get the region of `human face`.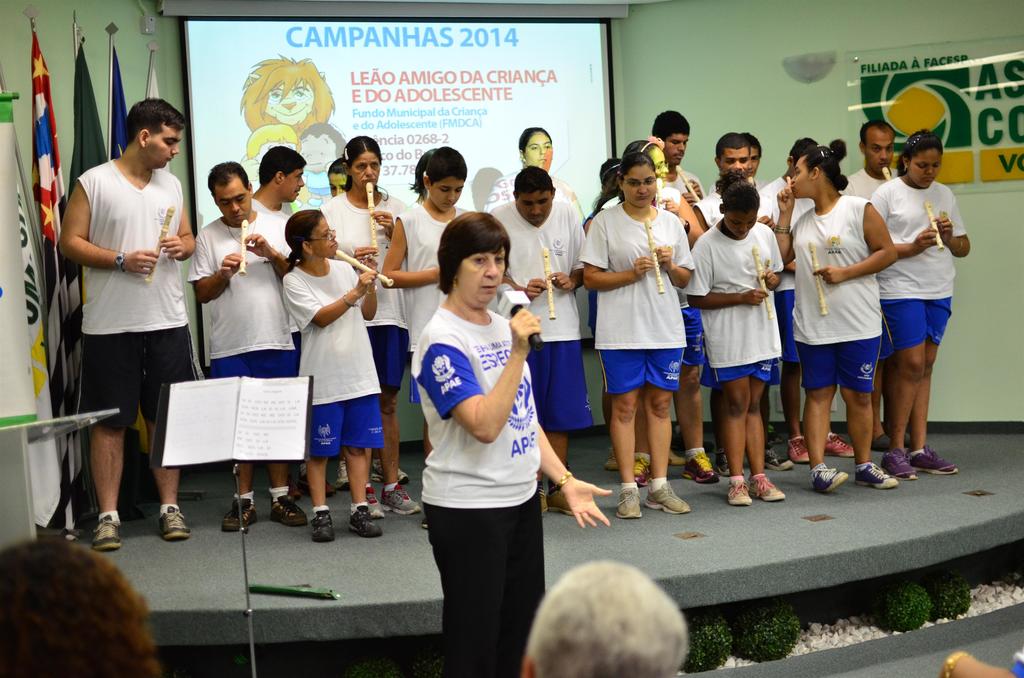
<box>865,130,891,171</box>.
